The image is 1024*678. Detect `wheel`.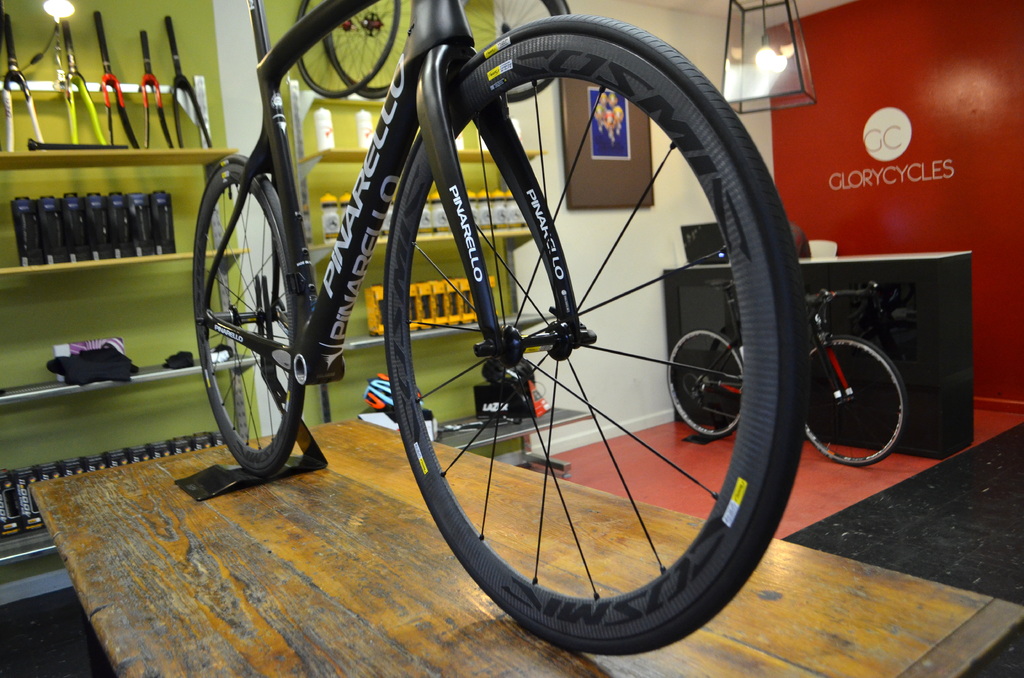
Detection: Rect(189, 160, 304, 480).
